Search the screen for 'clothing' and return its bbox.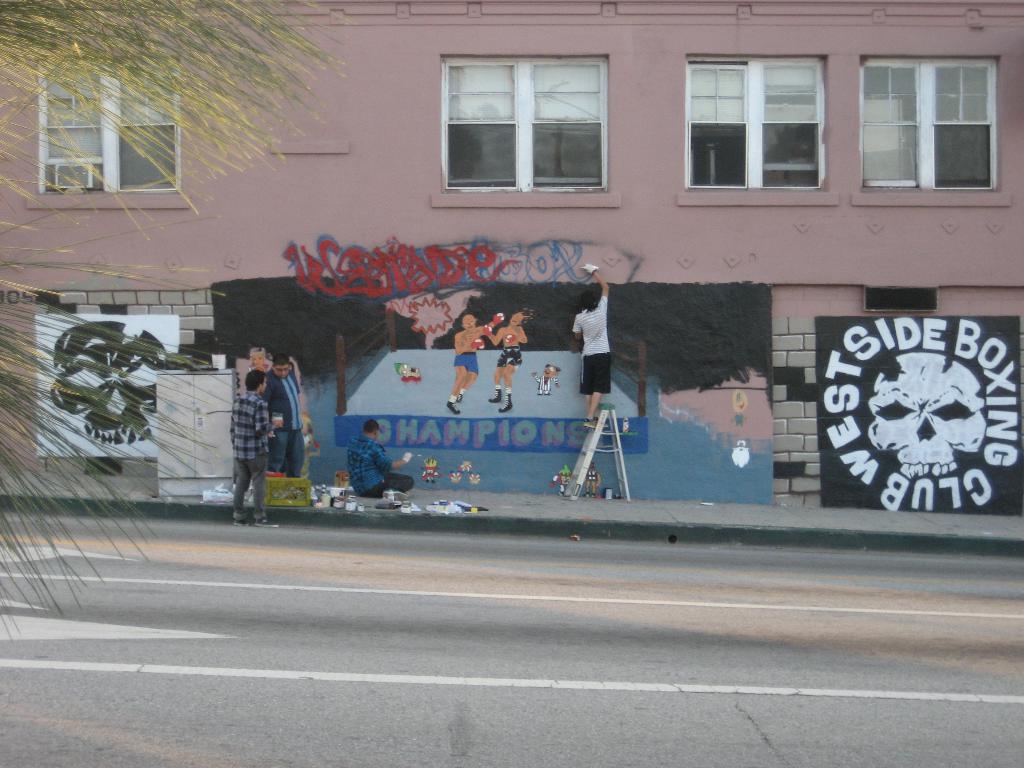
Found: 422 473 436 481.
